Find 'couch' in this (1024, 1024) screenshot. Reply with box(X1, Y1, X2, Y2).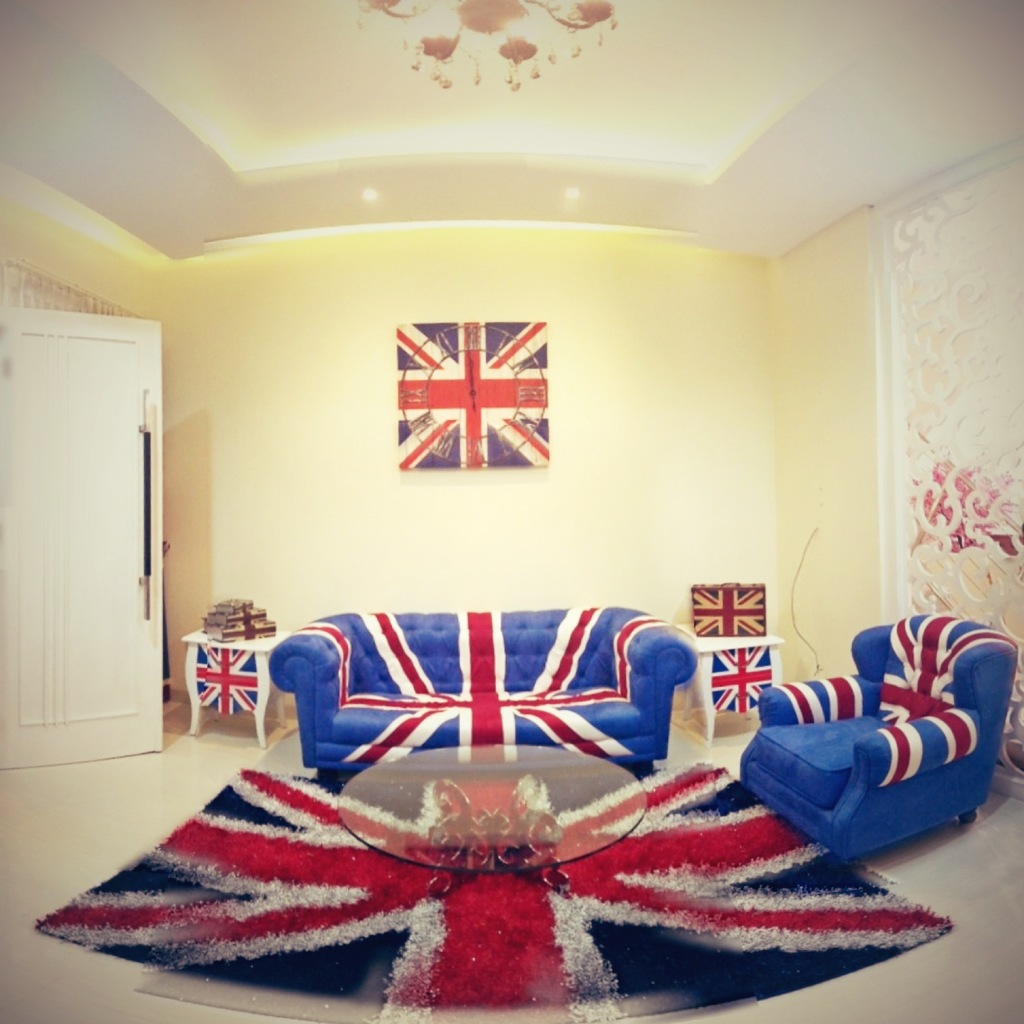
box(753, 632, 1009, 868).
